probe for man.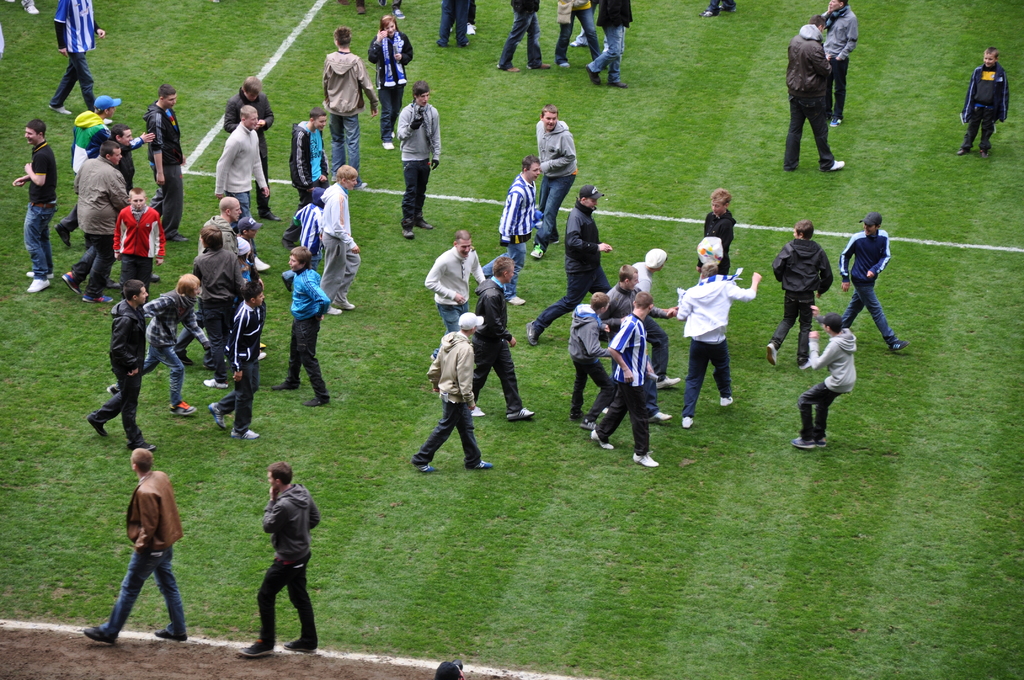
Probe result: 481:156:541:309.
